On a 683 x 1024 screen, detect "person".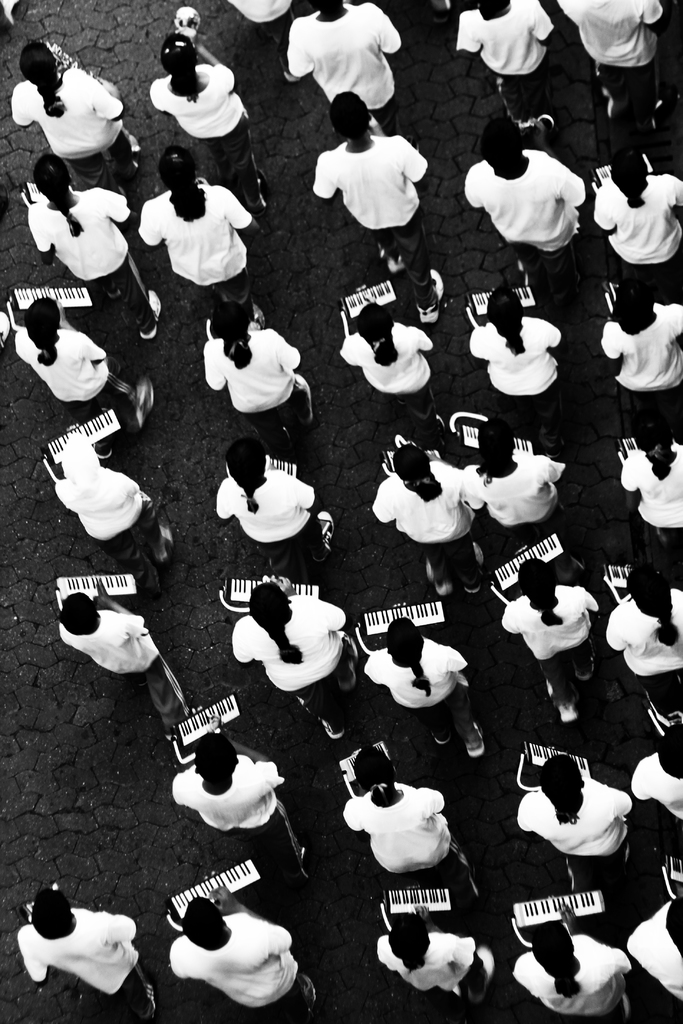
l=366, t=607, r=486, b=765.
